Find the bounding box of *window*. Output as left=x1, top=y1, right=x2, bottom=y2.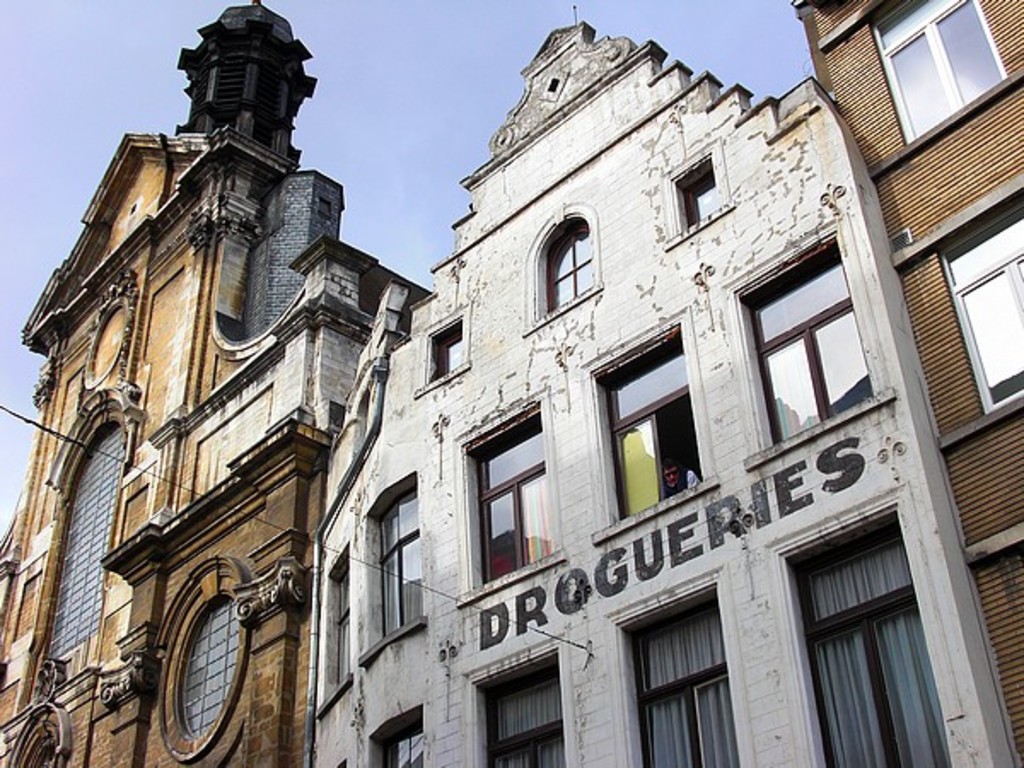
left=679, top=160, right=722, bottom=220.
